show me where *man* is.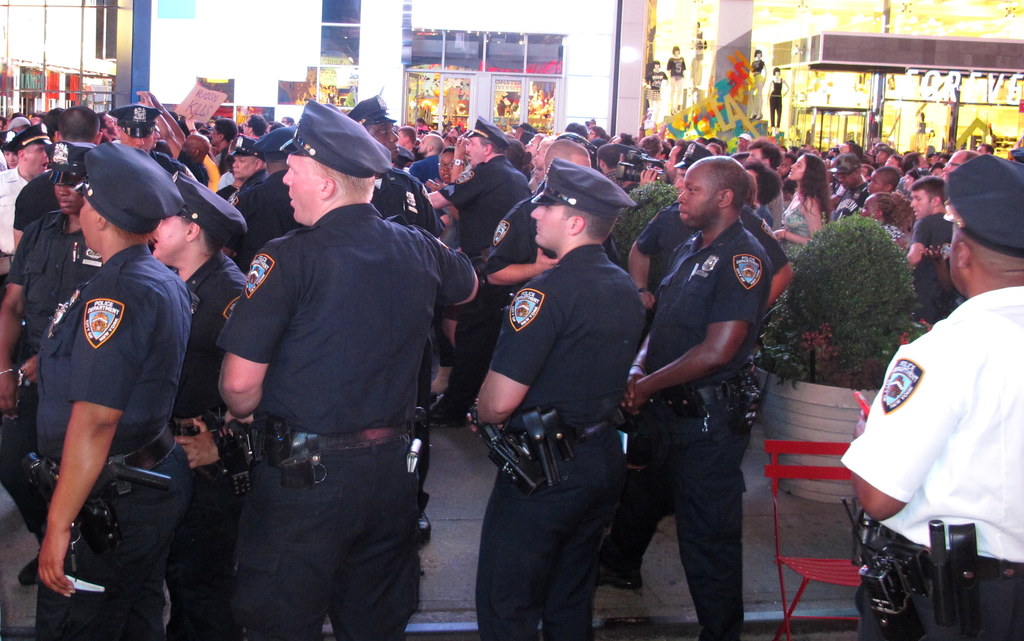
*man* is at (462, 158, 642, 640).
